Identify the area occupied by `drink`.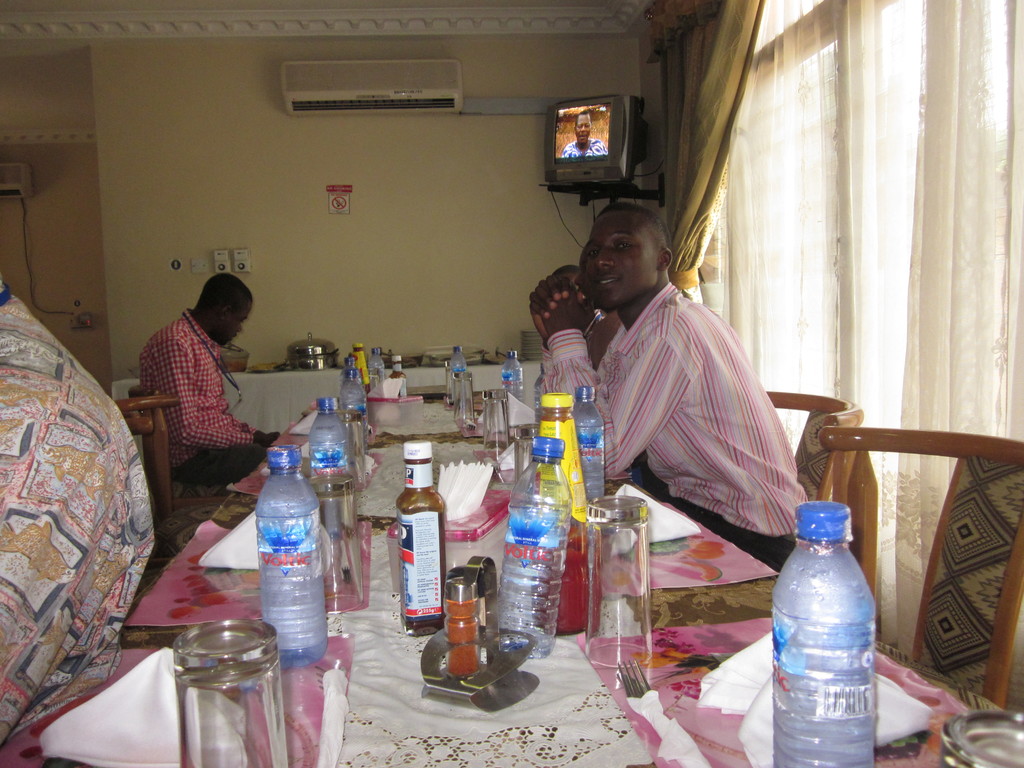
Area: box=[262, 449, 330, 659].
